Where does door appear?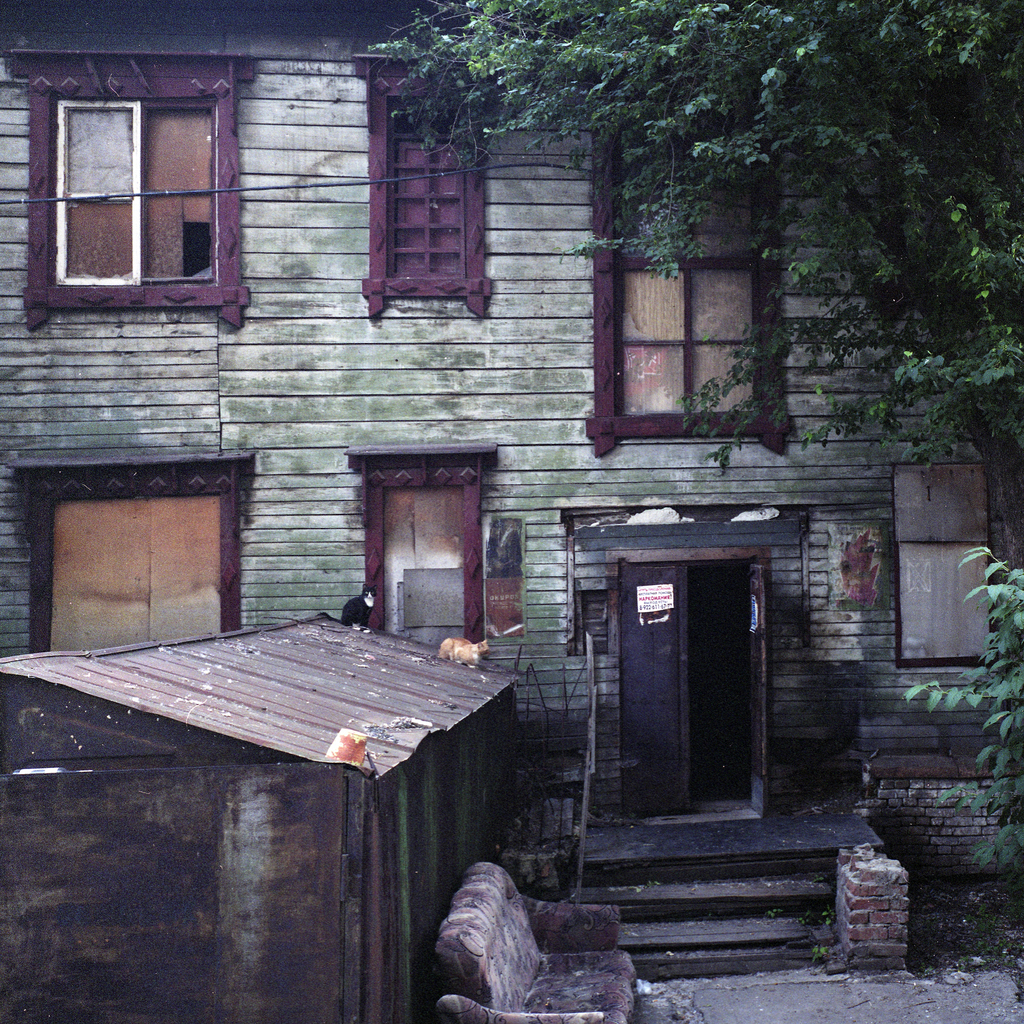
Appears at x1=54 y1=493 x2=228 y2=648.
